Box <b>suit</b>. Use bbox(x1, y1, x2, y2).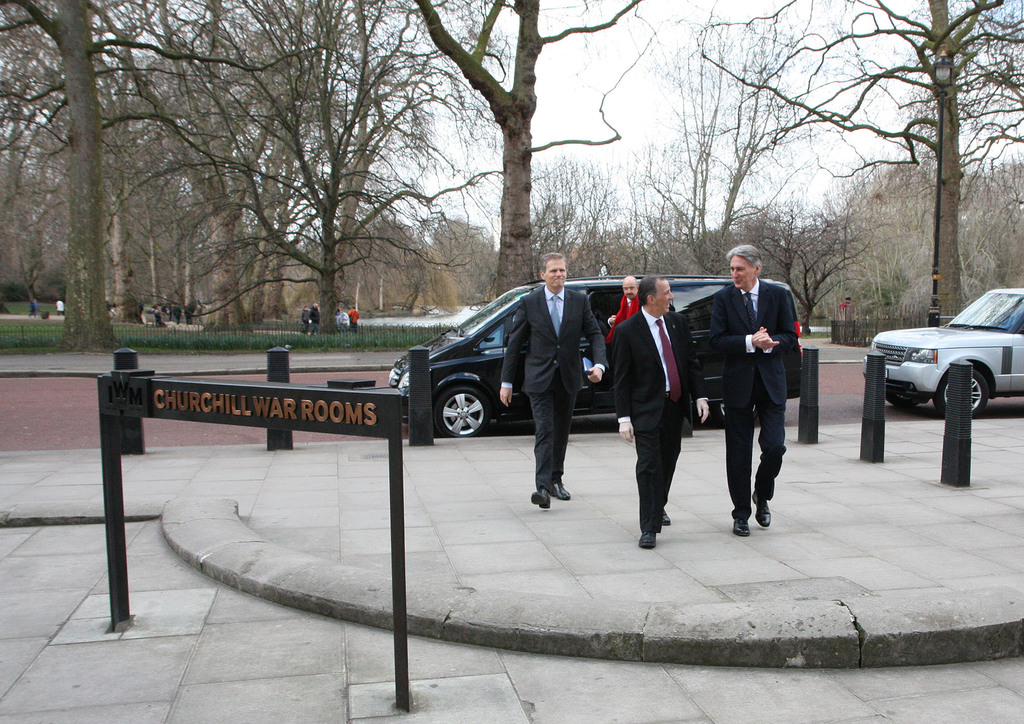
bbox(611, 307, 714, 535).
